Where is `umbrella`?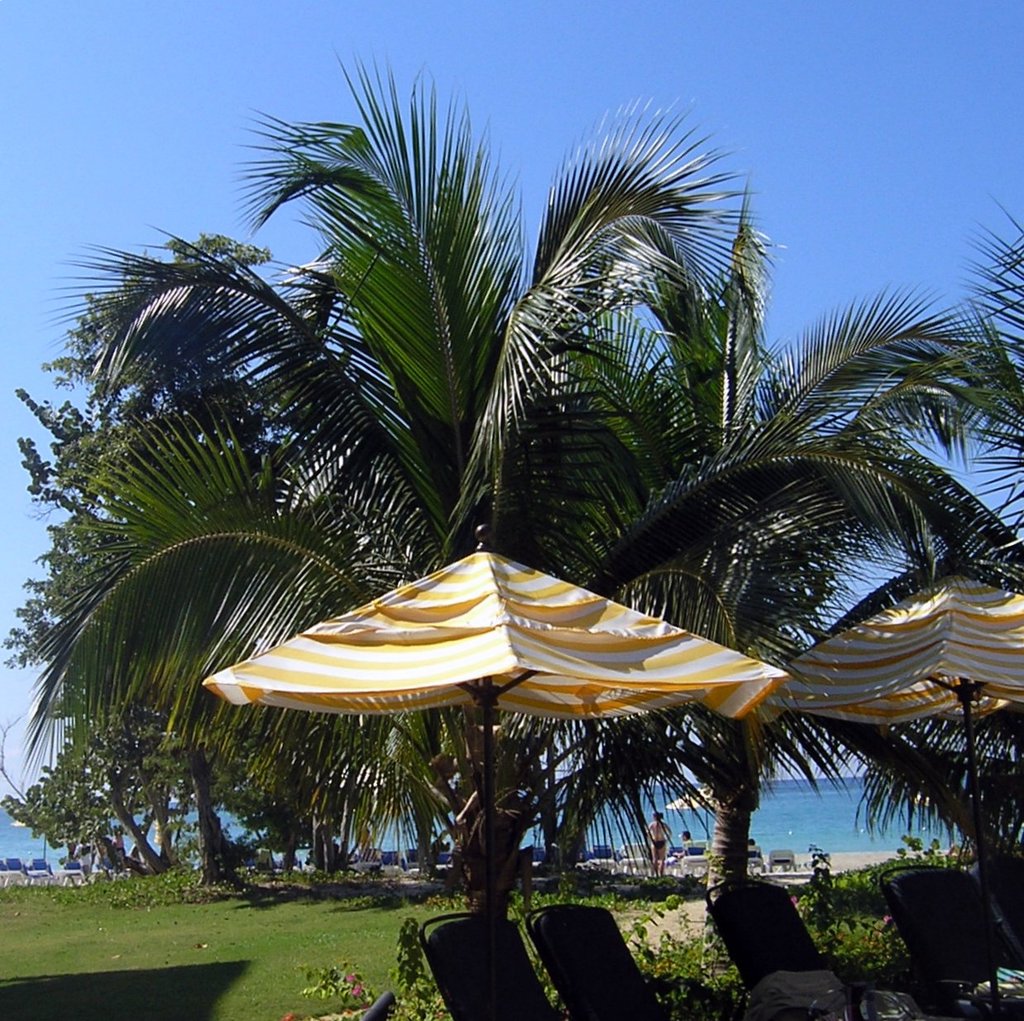
(216, 535, 818, 937).
